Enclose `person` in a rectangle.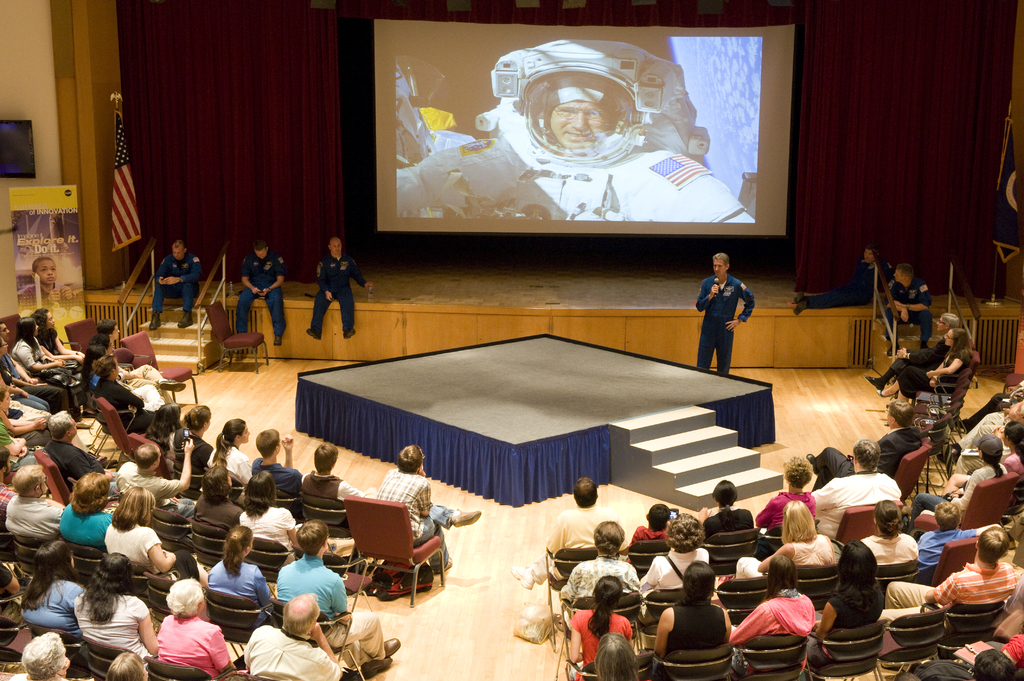
x1=811, y1=444, x2=867, y2=524.
